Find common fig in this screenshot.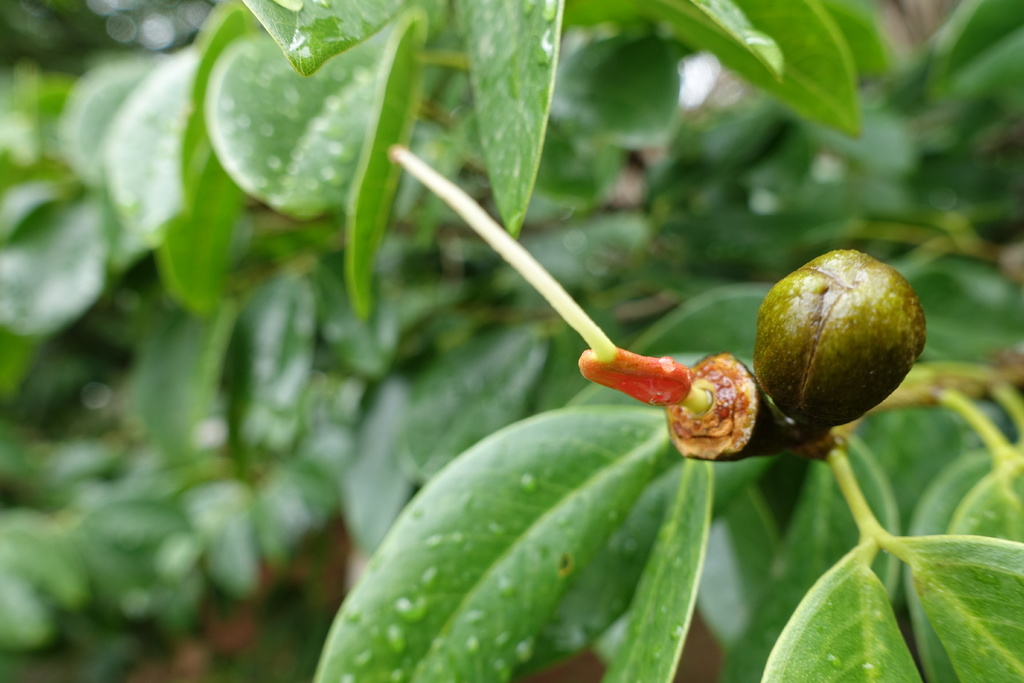
The bounding box for common fig is crop(753, 251, 934, 440).
